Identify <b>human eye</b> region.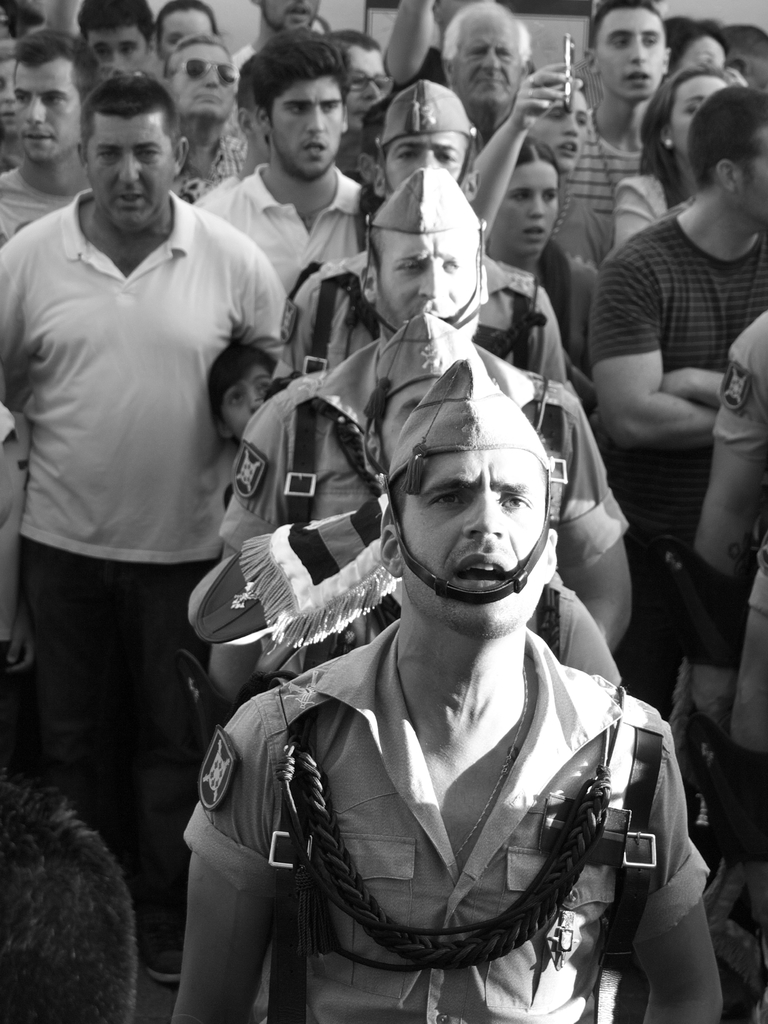
Region: [x1=19, y1=93, x2=33, y2=106].
